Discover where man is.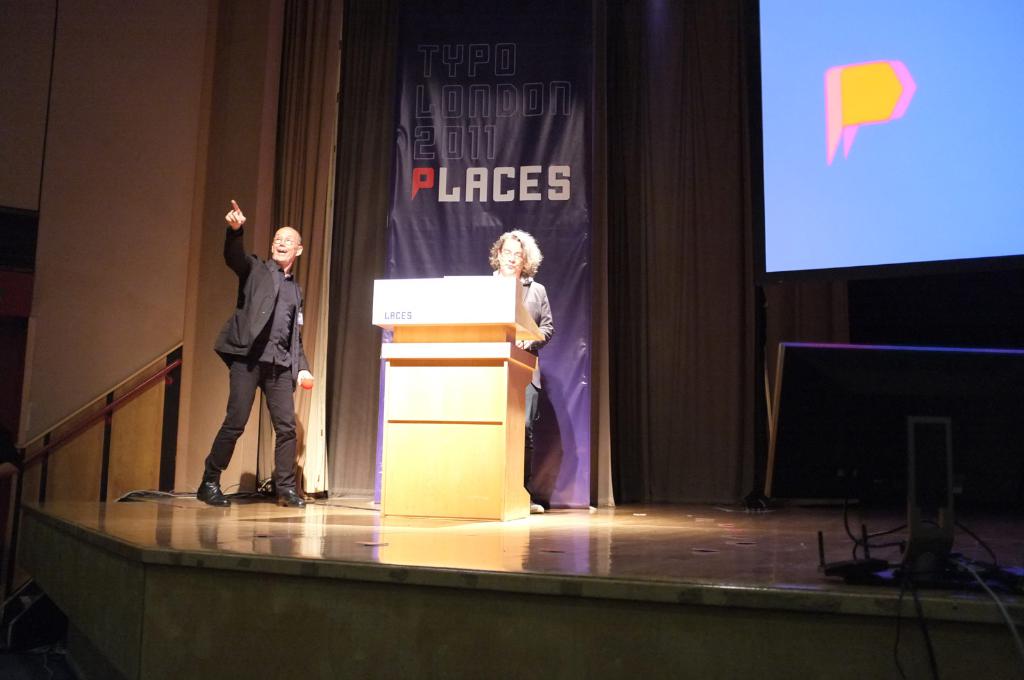
Discovered at bbox(196, 196, 313, 518).
